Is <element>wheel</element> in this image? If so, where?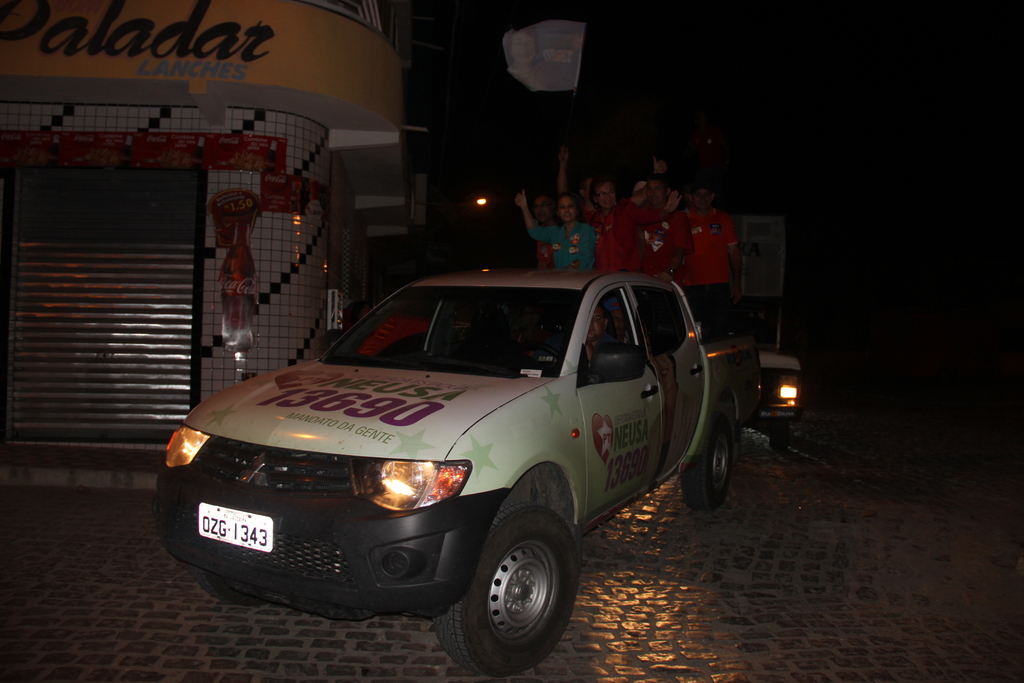
Yes, at <box>500,336,565,372</box>.
